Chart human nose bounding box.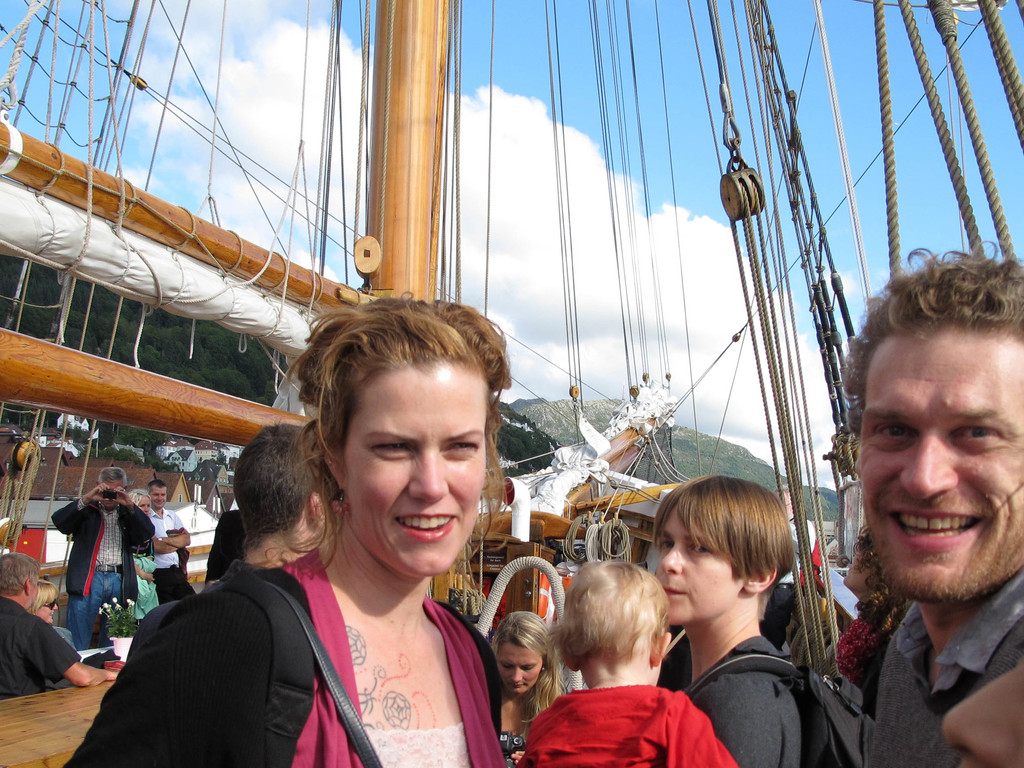
Charted: pyautogui.locateOnScreen(158, 493, 163, 504).
